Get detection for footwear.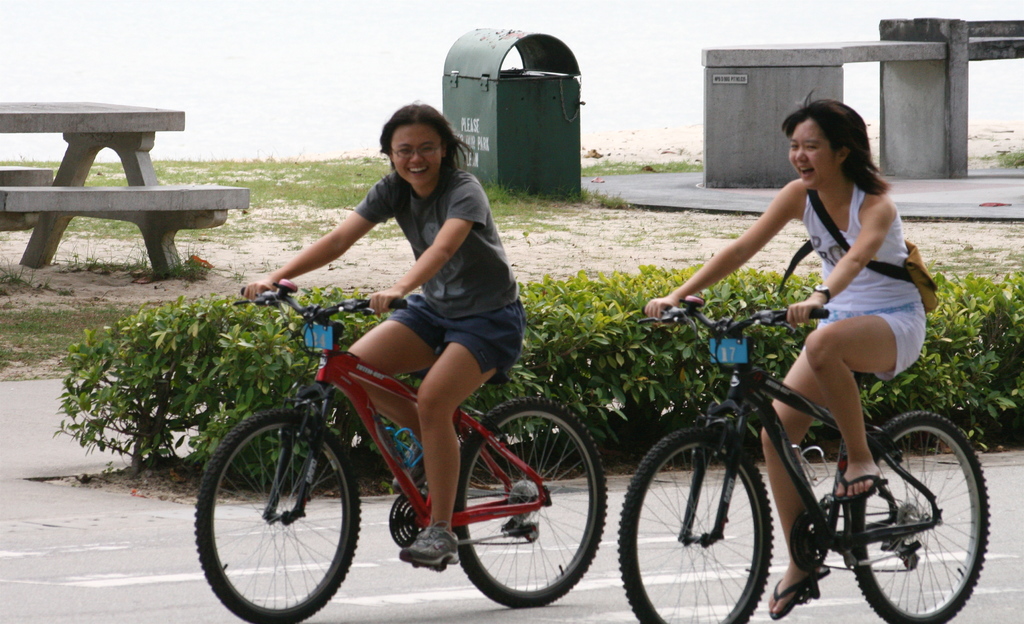
Detection: locate(769, 565, 831, 623).
